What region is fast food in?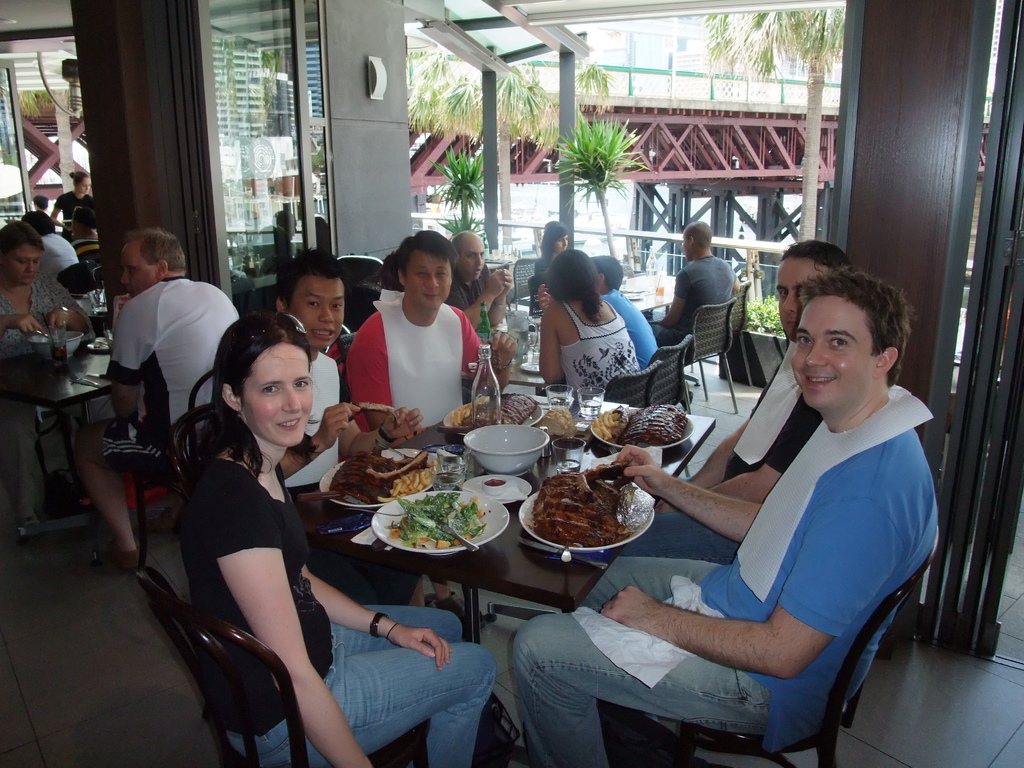
{"left": 530, "top": 461, "right": 643, "bottom": 559}.
